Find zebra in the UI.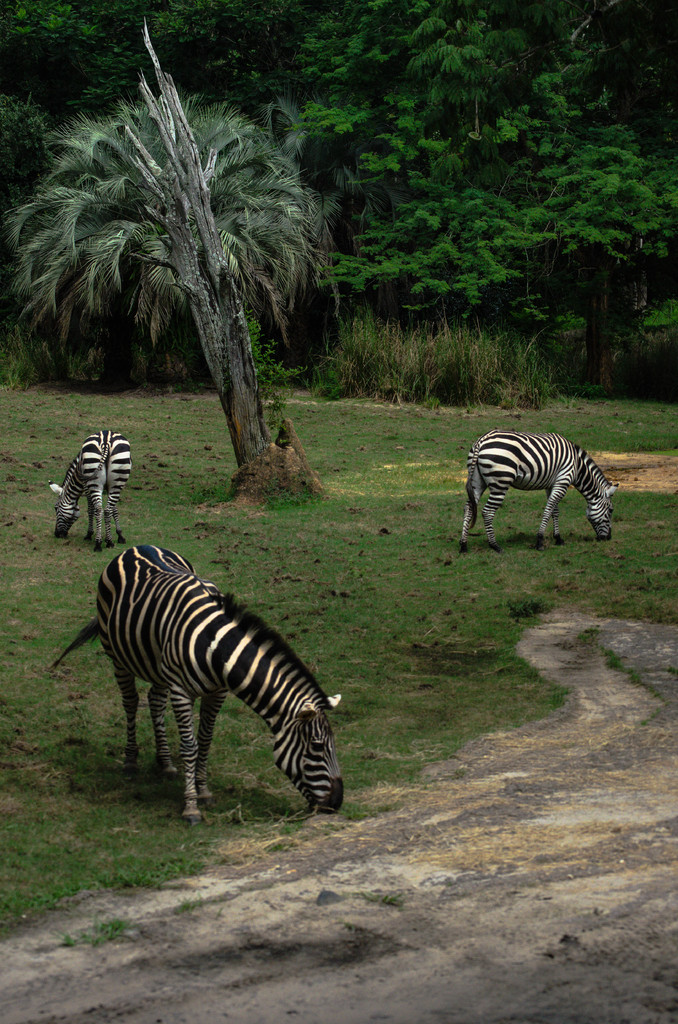
UI element at 51 428 130 554.
